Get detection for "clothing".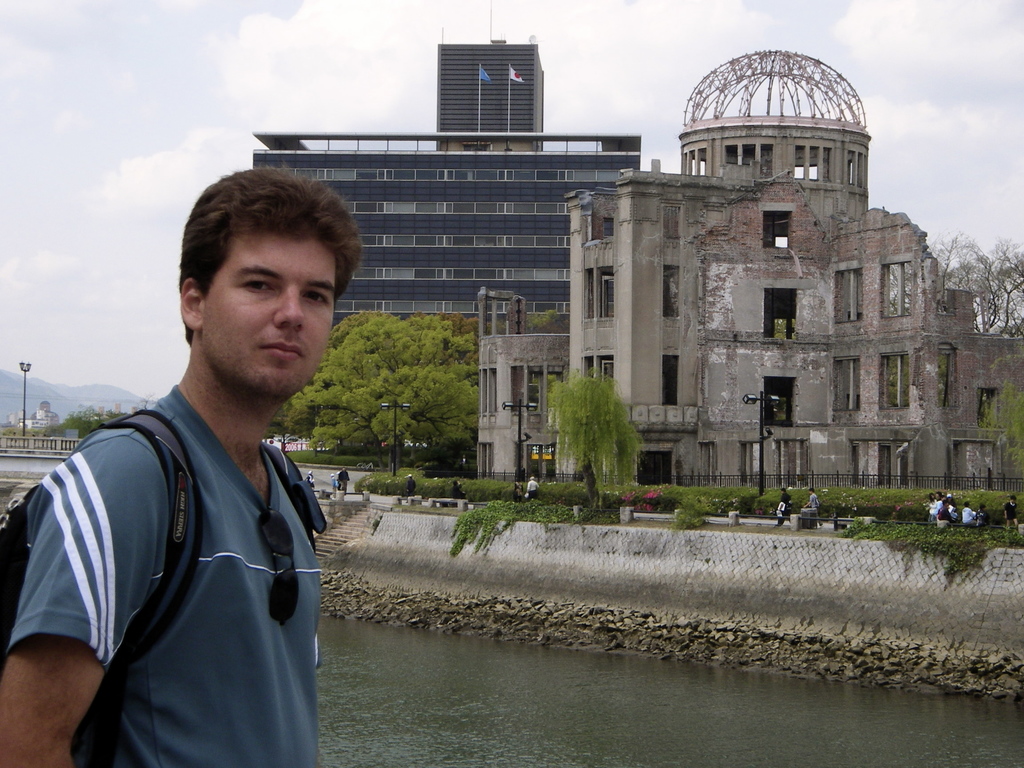
Detection: box(333, 480, 335, 492).
